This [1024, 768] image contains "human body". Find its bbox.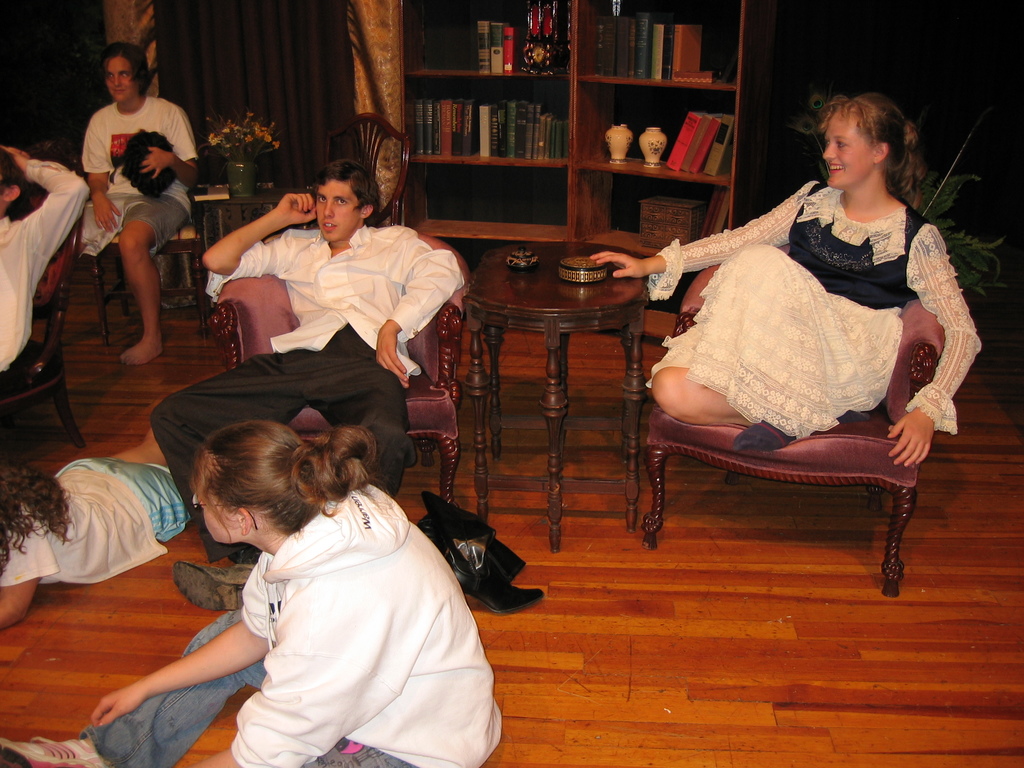
(2,416,164,627).
